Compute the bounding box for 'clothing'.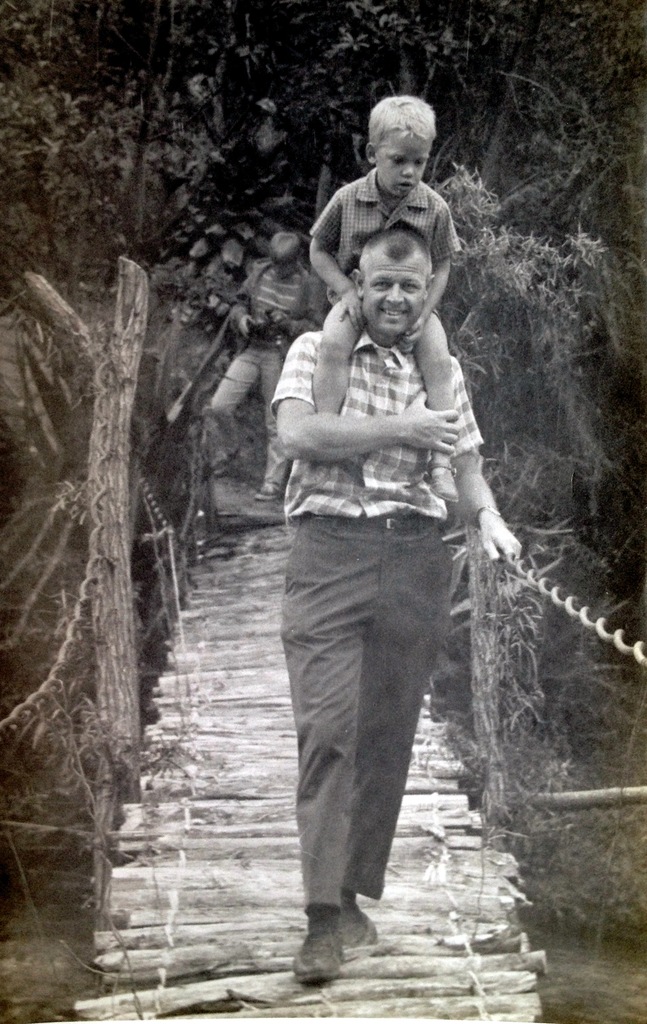
box=[309, 162, 459, 302].
